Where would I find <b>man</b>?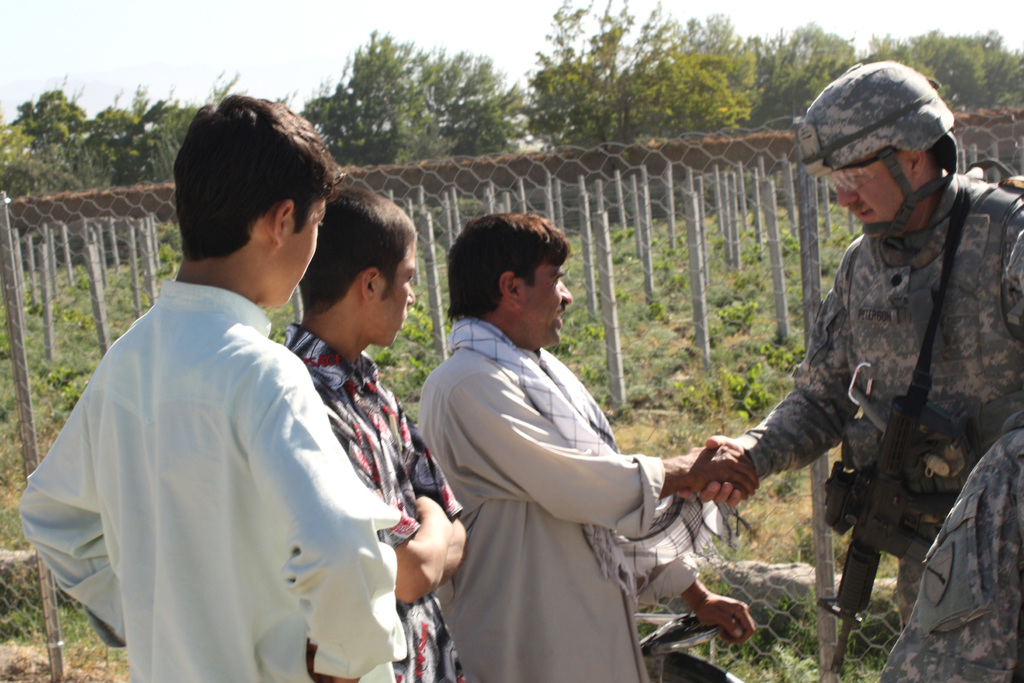
At locate(419, 233, 710, 670).
